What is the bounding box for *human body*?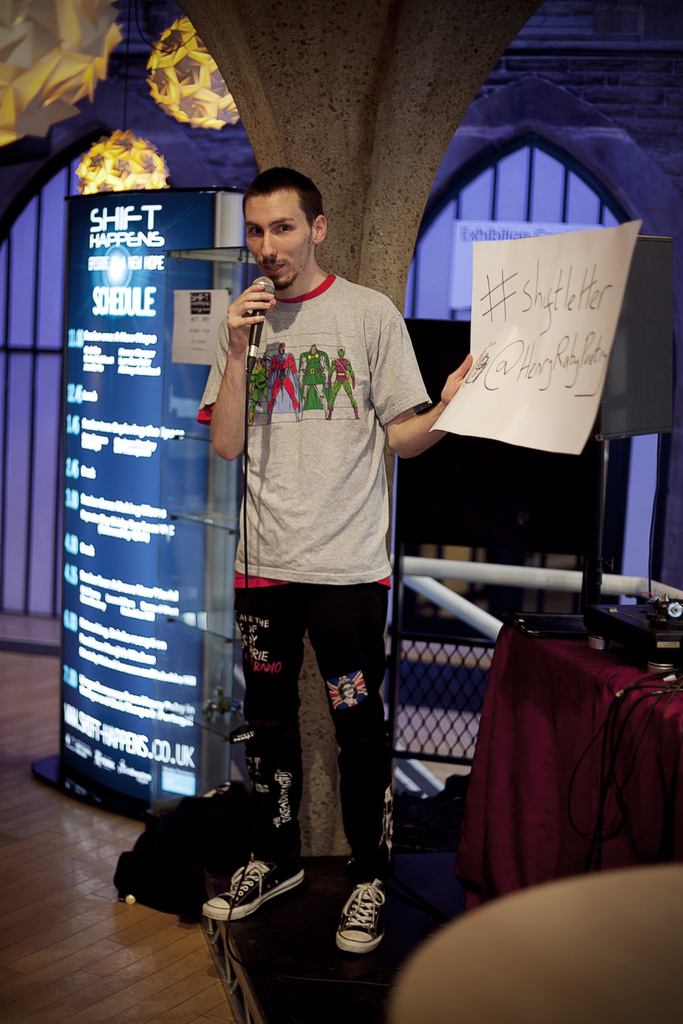
(x1=181, y1=163, x2=457, y2=942).
